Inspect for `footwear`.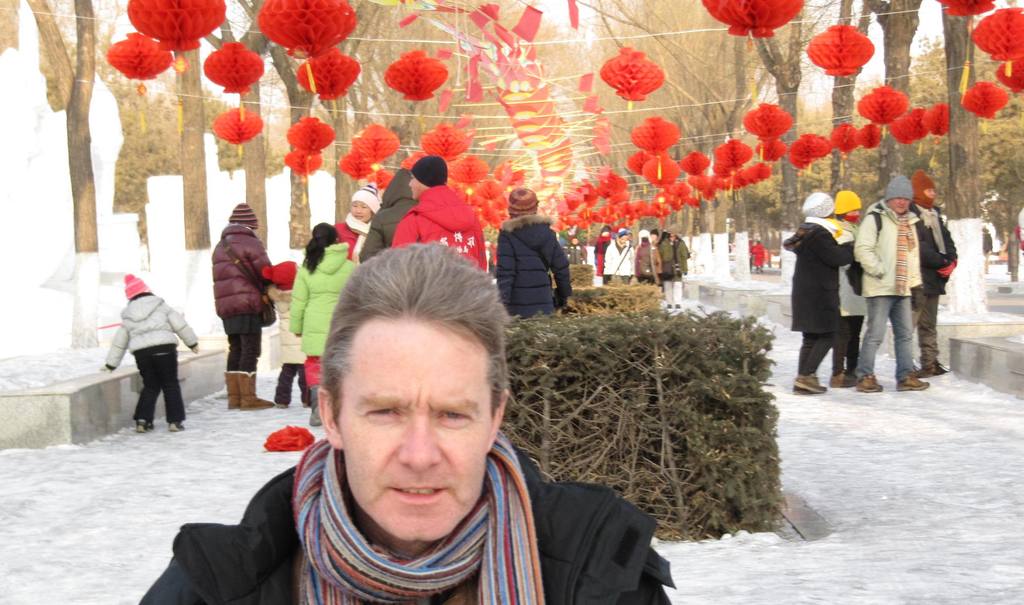
Inspection: x1=224, y1=372, x2=237, y2=412.
